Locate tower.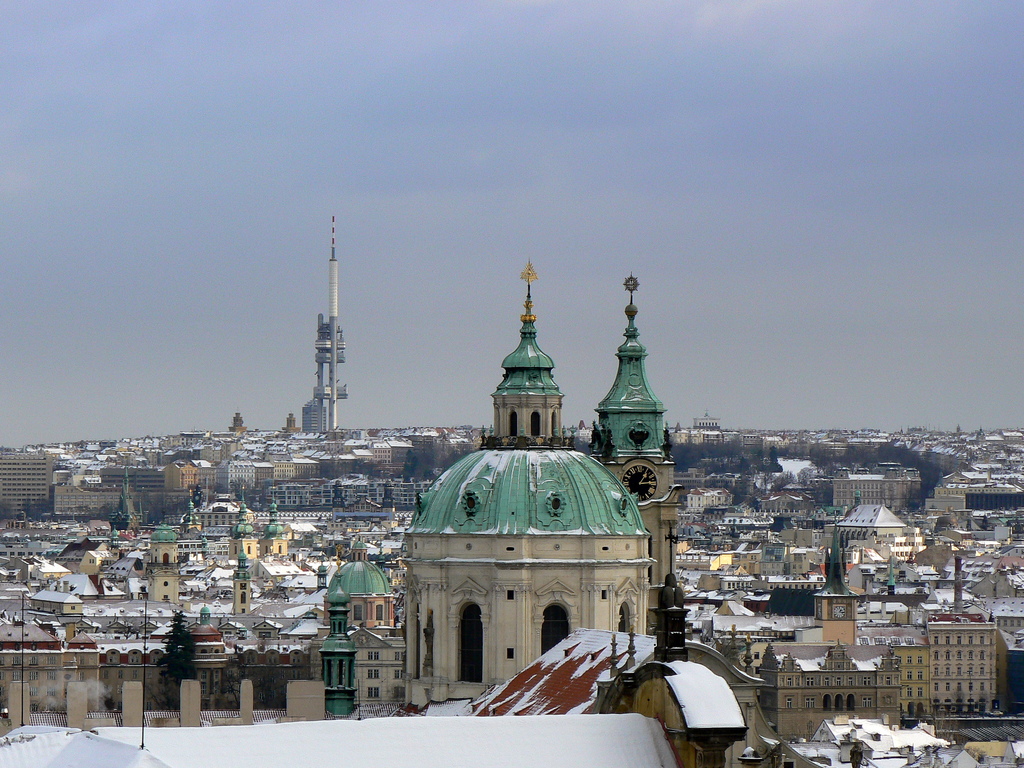
Bounding box: detection(765, 648, 898, 741).
